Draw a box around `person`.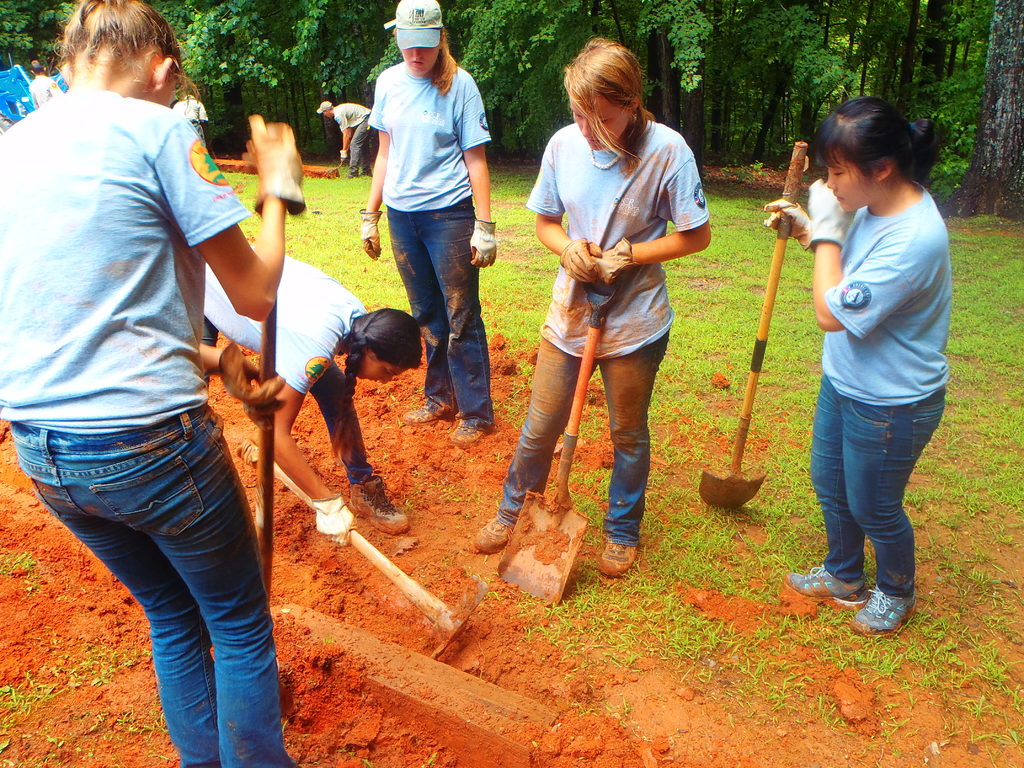
pyautogui.locateOnScreen(322, 105, 371, 175).
